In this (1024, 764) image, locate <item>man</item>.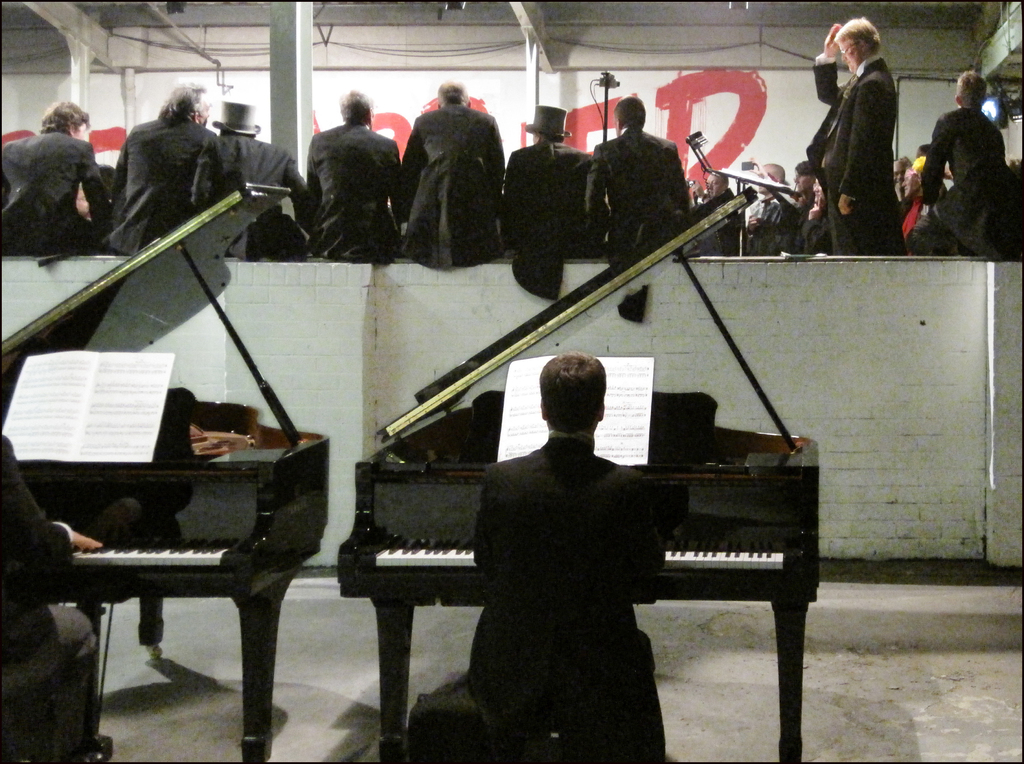
Bounding box: <region>0, 435, 111, 763</region>.
